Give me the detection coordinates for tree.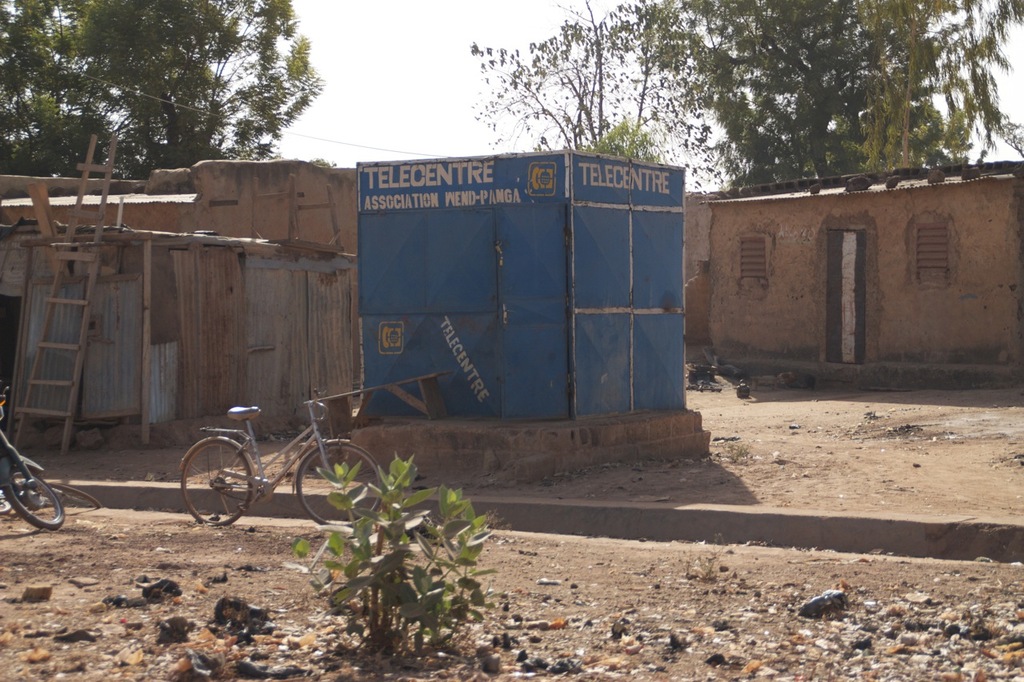
[x1=458, y1=0, x2=659, y2=154].
